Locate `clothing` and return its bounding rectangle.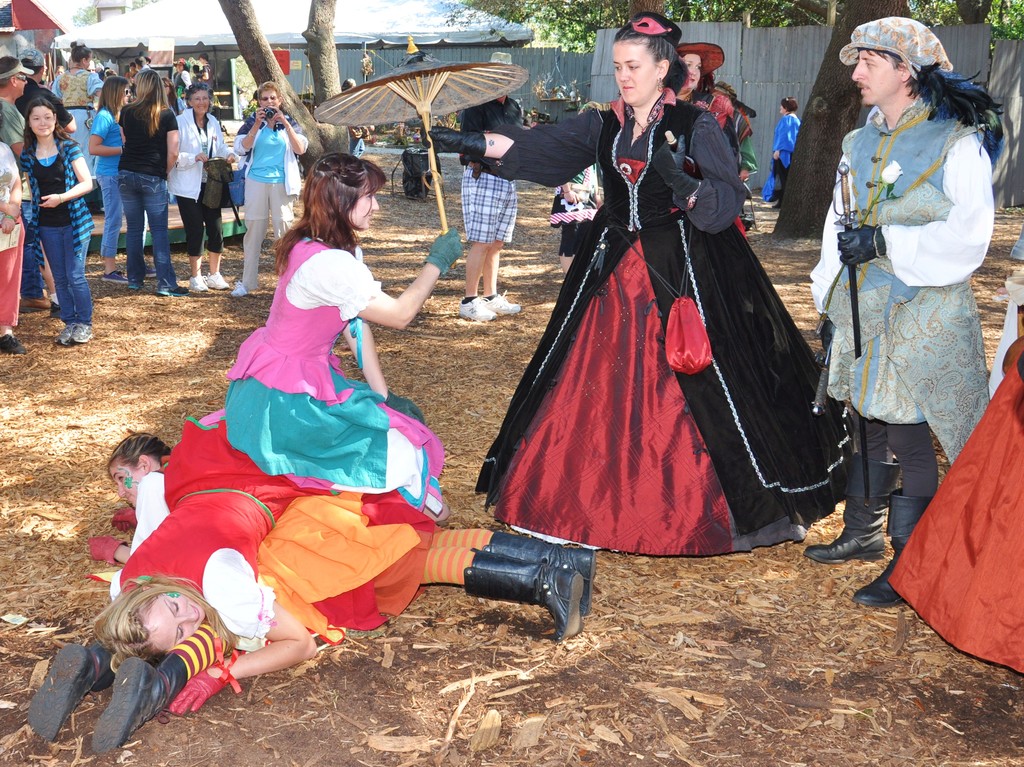
box(0, 96, 27, 153).
